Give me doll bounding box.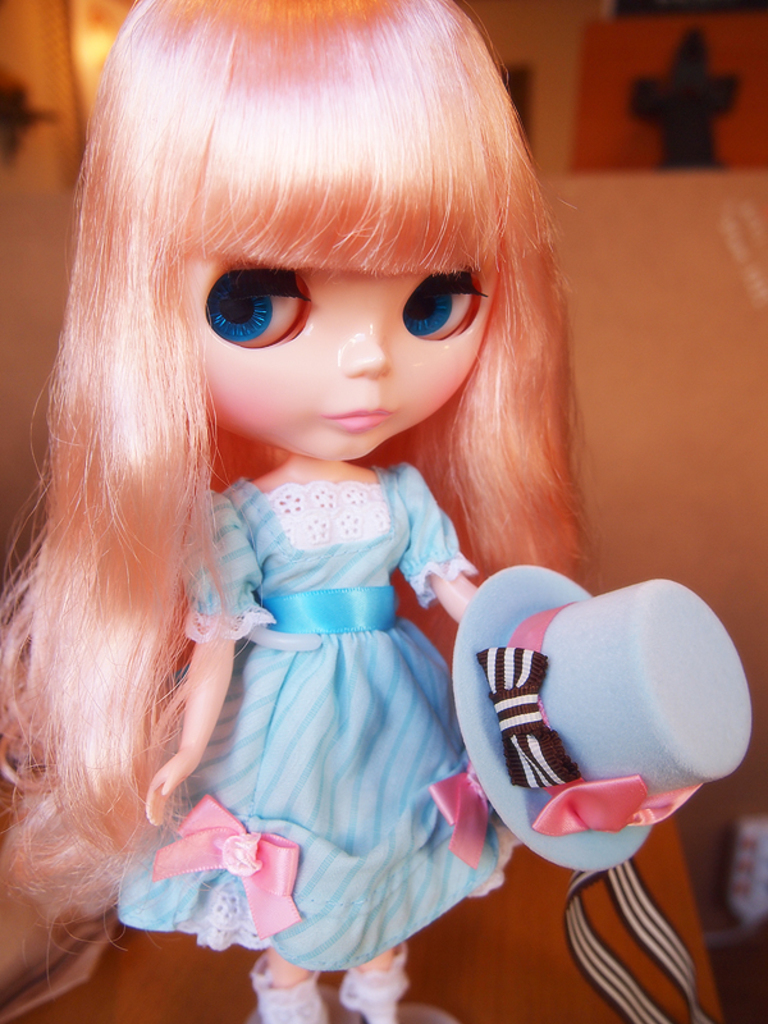
[x1=33, y1=3, x2=612, y2=952].
